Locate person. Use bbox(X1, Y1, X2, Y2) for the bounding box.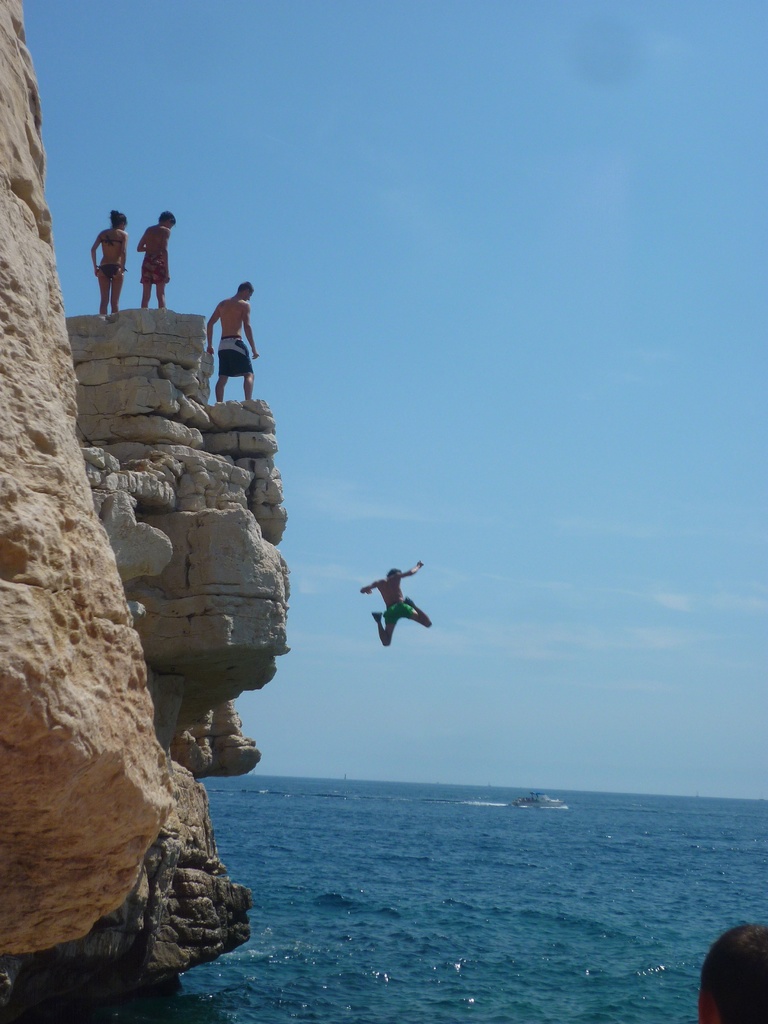
bbox(205, 270, 268, 399).
